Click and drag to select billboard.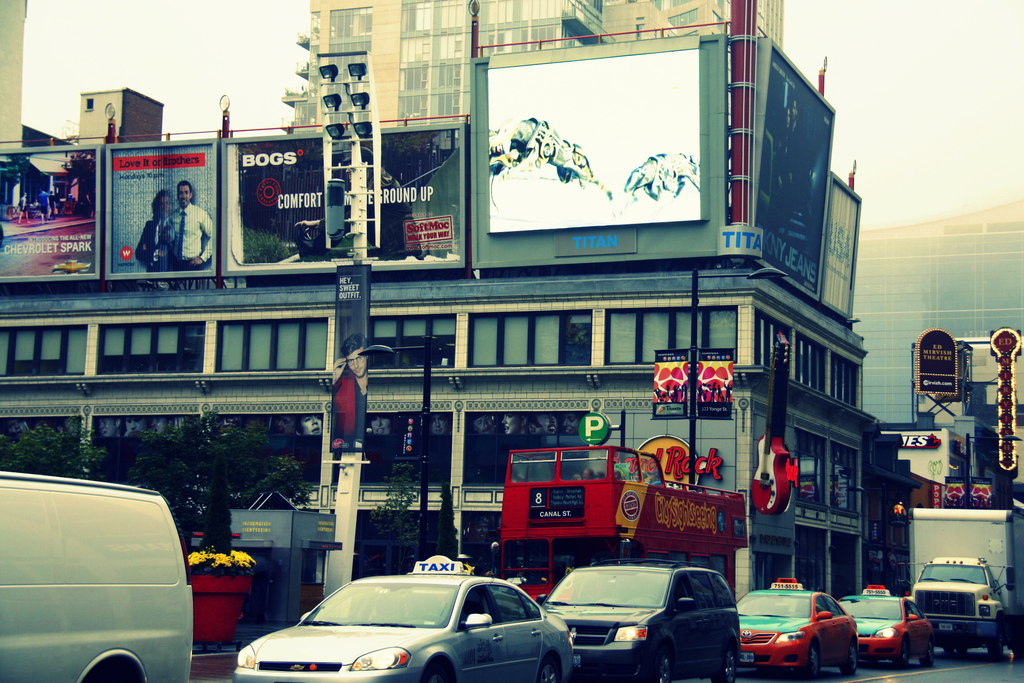
Selection: BBox(487, 51, 707, 226).
